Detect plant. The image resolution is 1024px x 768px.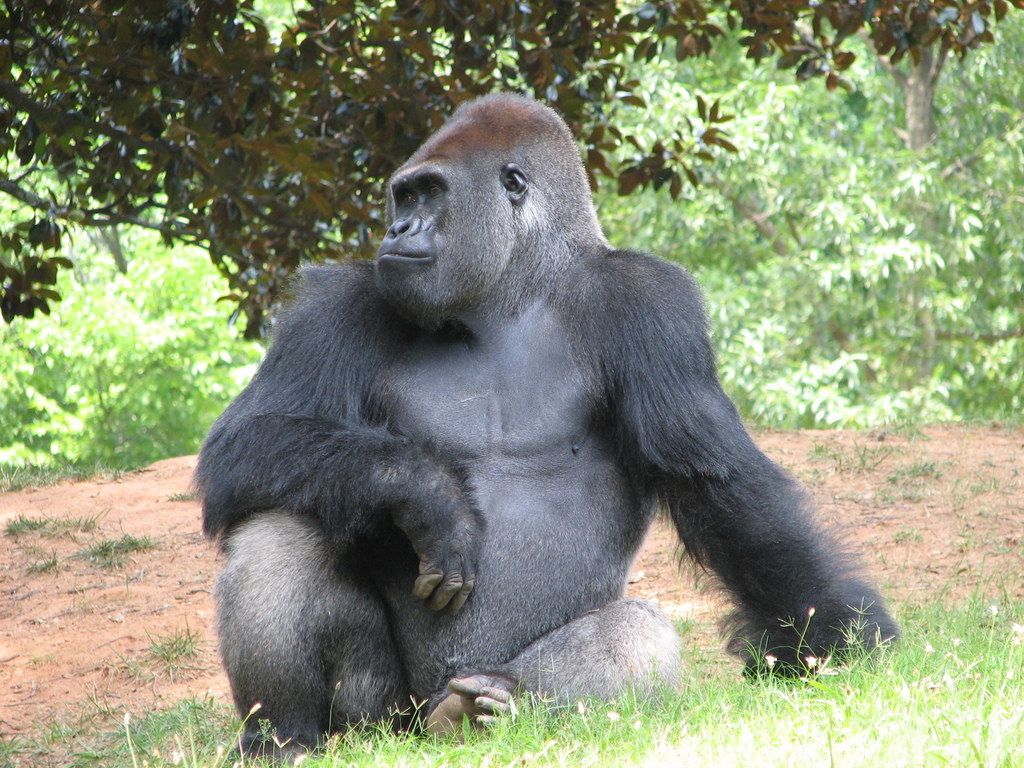
{"x1": 840, "y1": 437, "x2": 885, "y2": 466}.
